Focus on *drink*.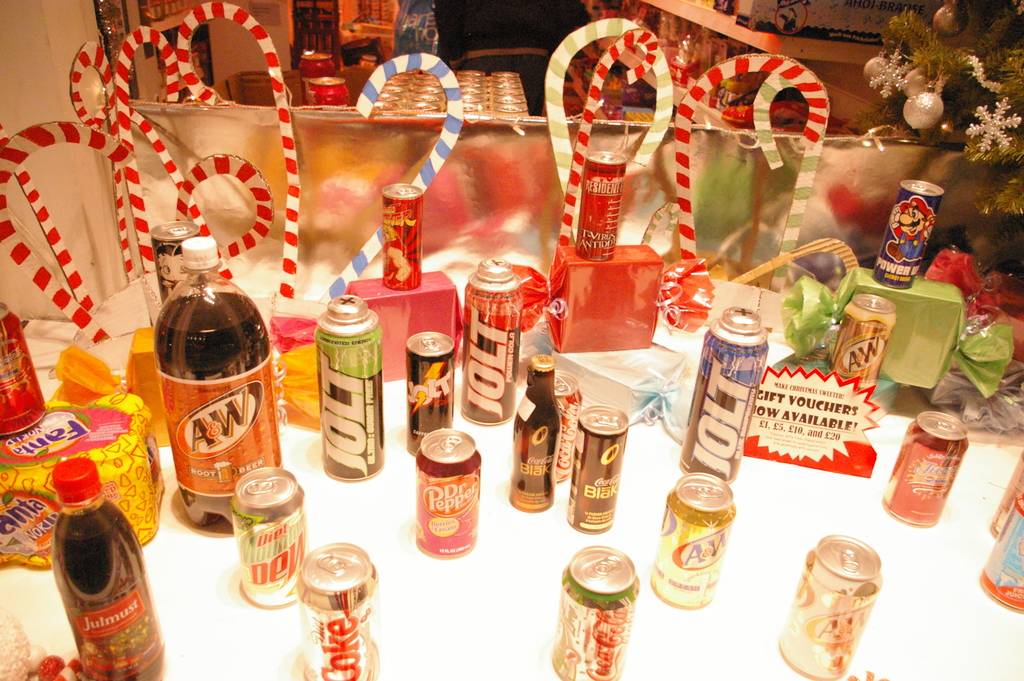
Focused at BBox(315, 294, 378, 482).
